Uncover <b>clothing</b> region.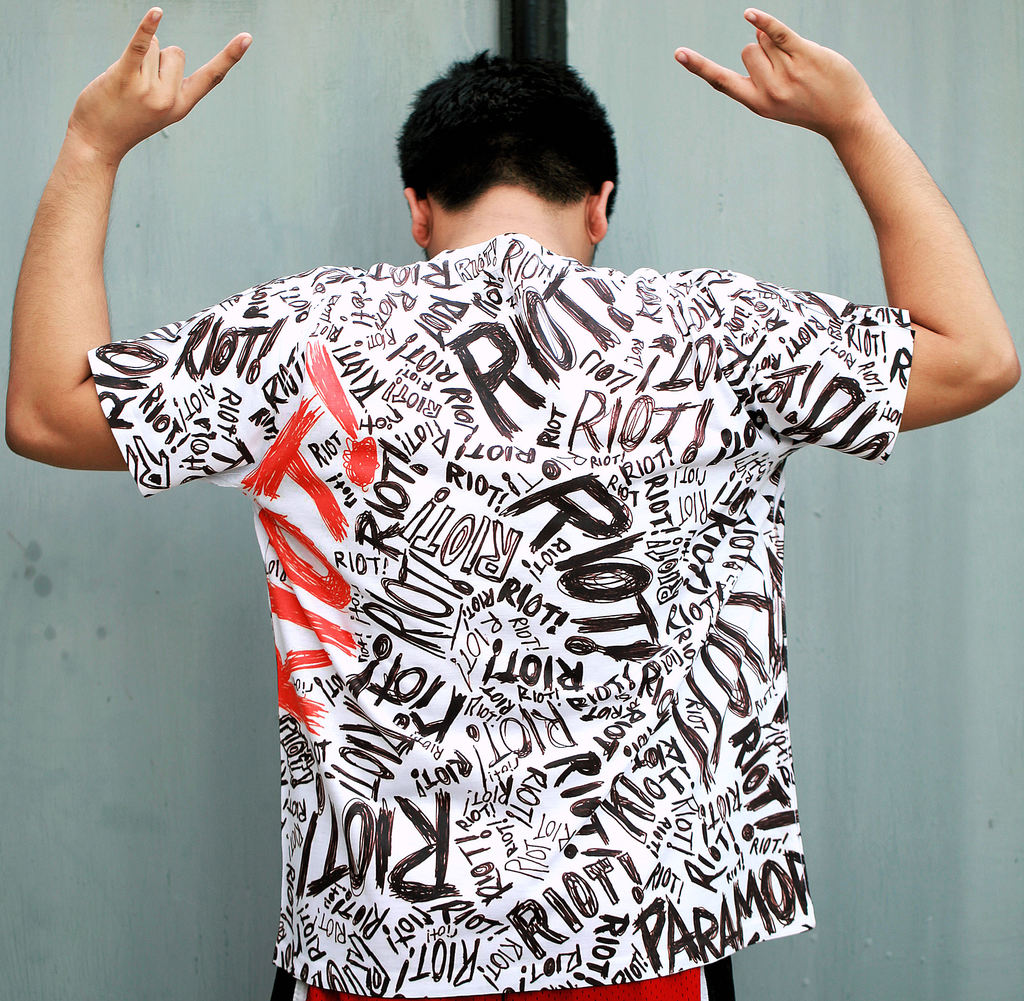
Uncovered: bbox=(156, 123, 908, 1000).
